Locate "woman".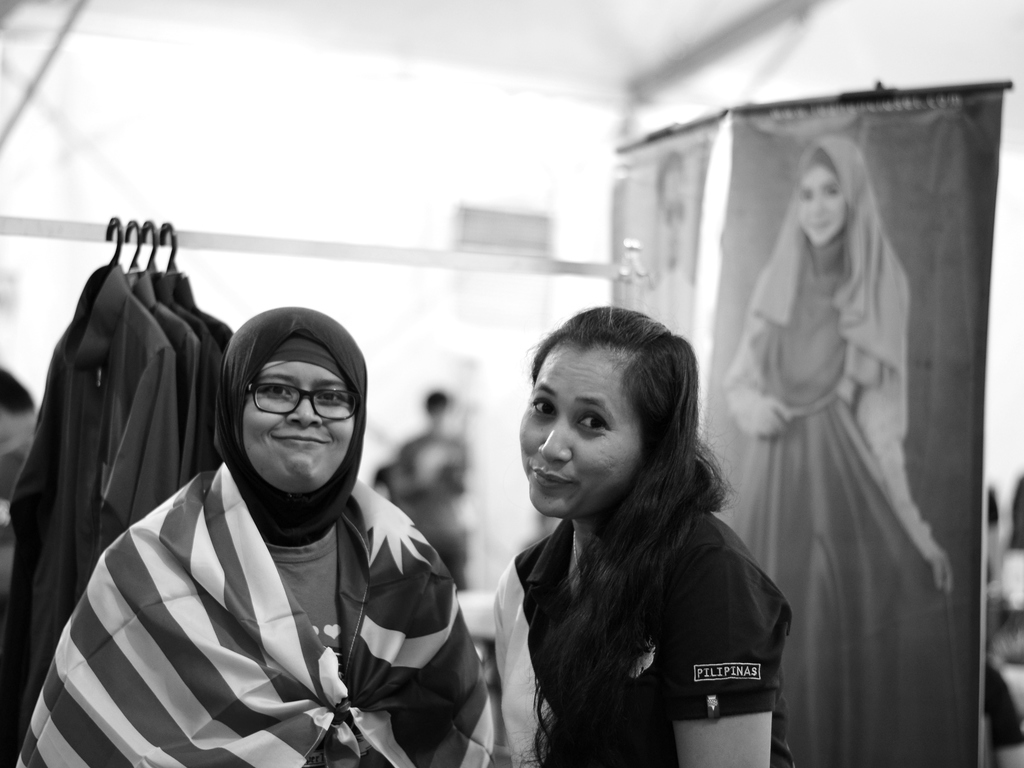
Bounding box: <bbox>490, 304, 790, 767</bbox>.
